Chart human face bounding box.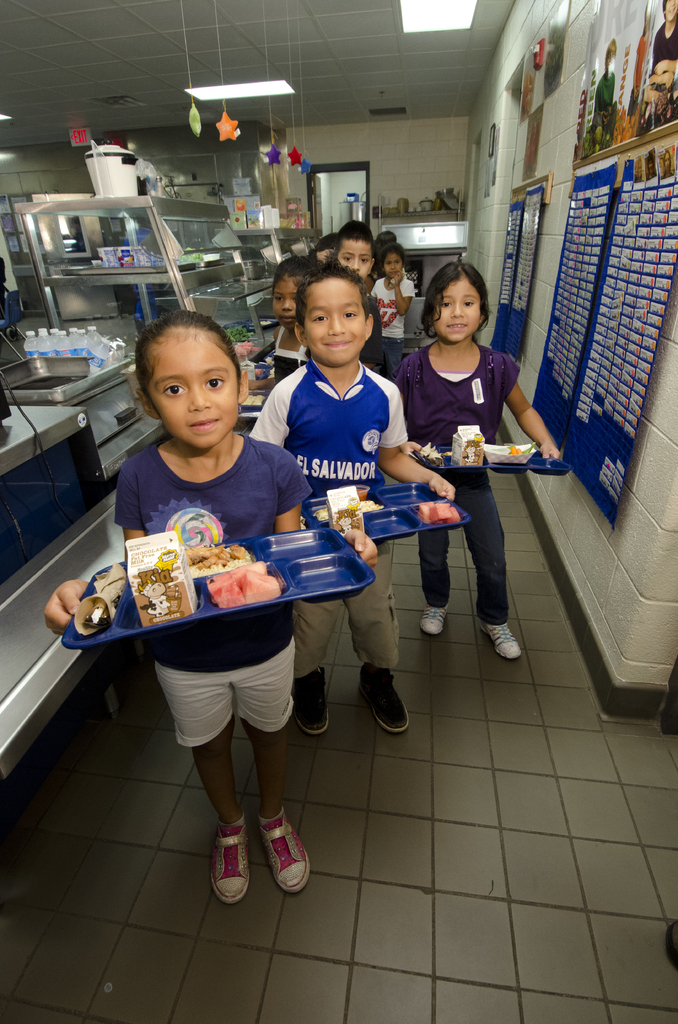
Charted: l=433, t=281, r=481, b=344.
